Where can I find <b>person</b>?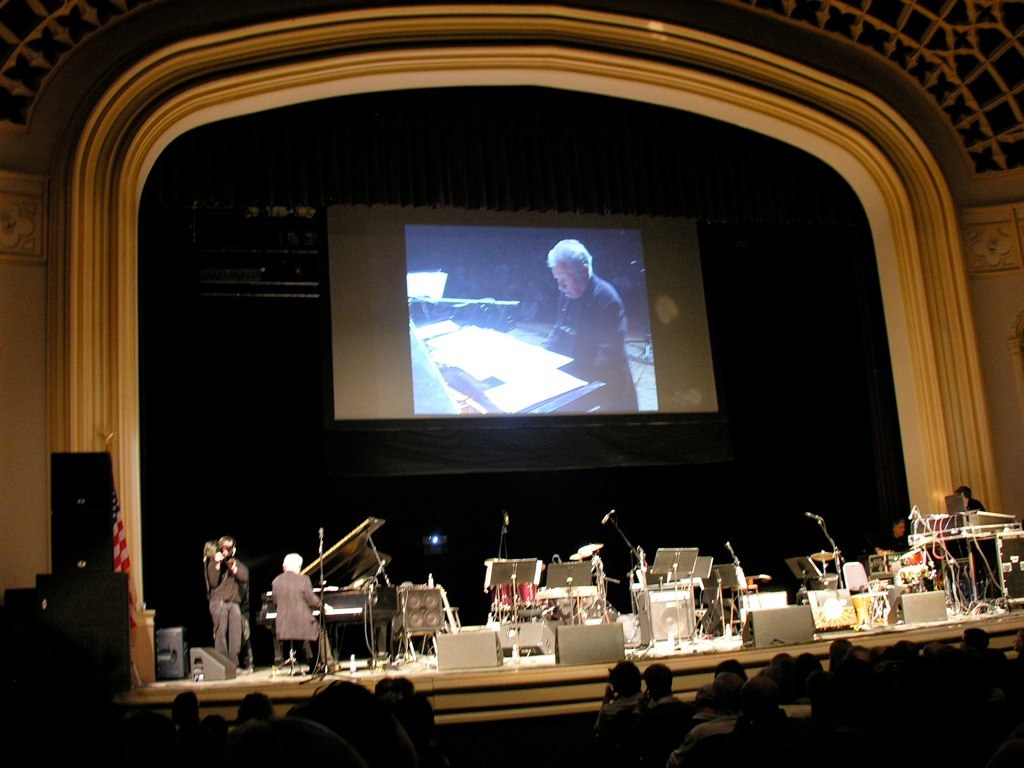
You can find it at <box>882,515,913,567</box>.
